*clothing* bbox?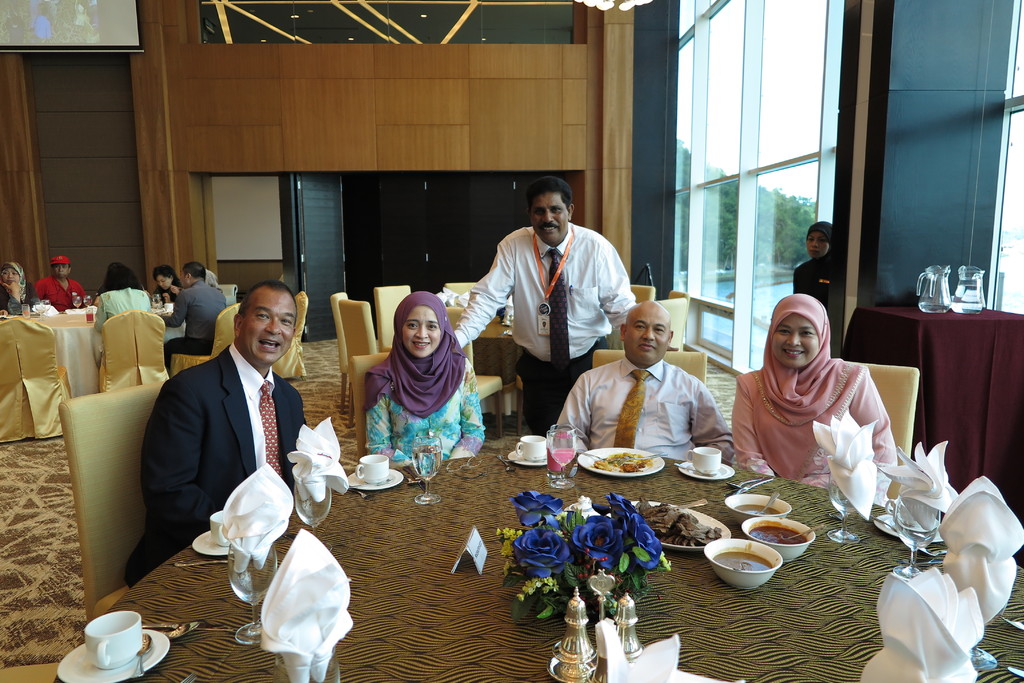
detection(116, 290, 340, 600)
